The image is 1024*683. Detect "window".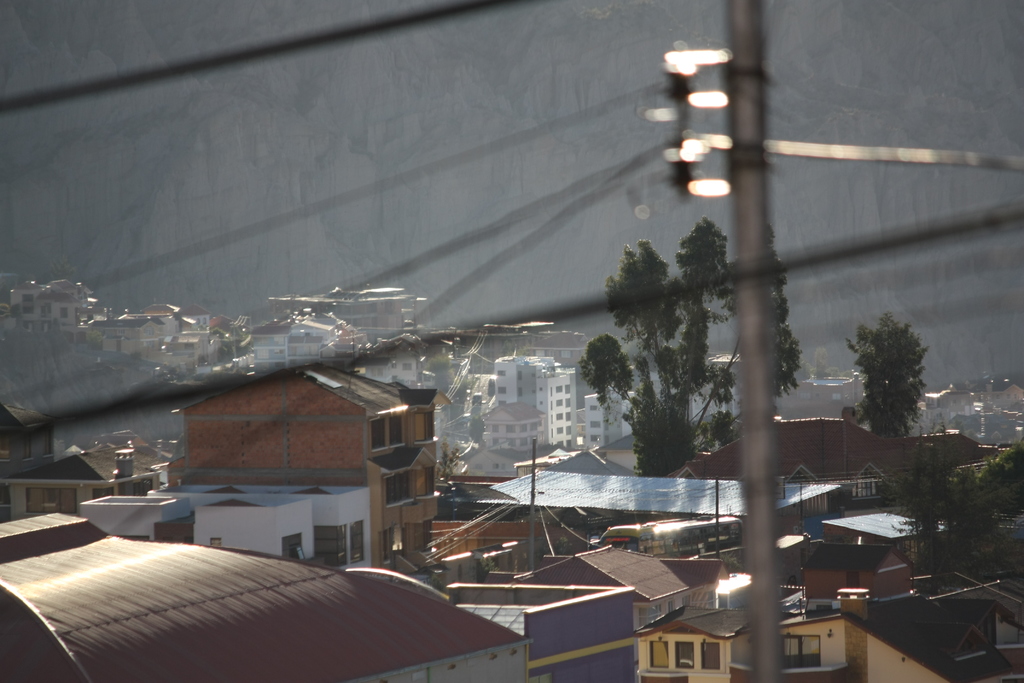
Detection: [left=701, top=639, right=720, bottom=671].
